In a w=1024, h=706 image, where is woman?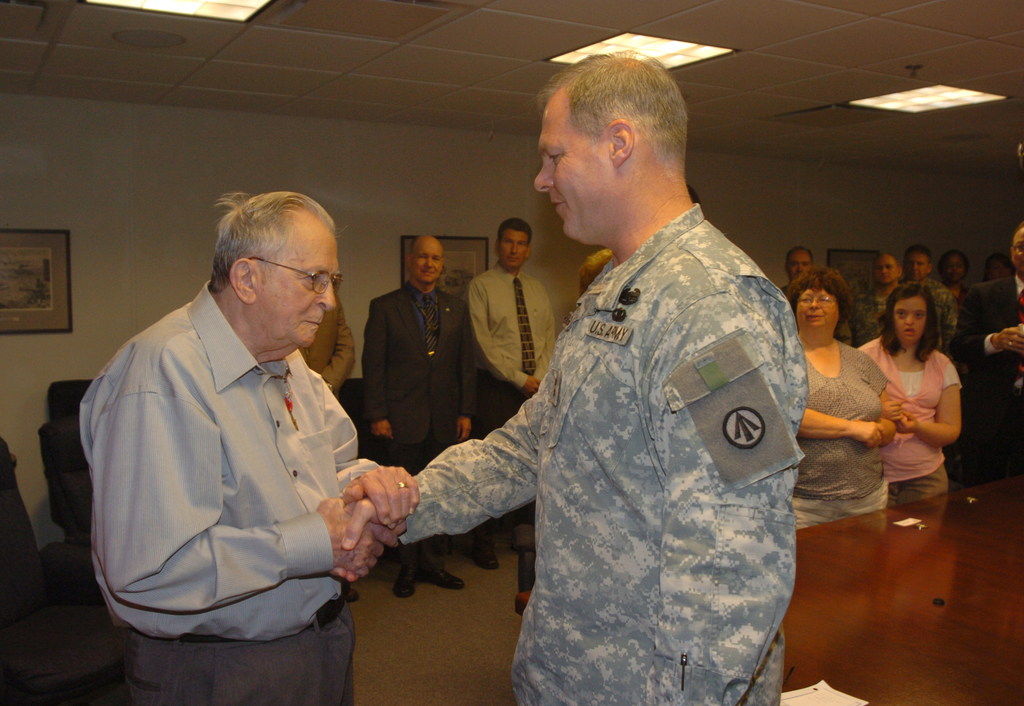
854:274:957:507.
